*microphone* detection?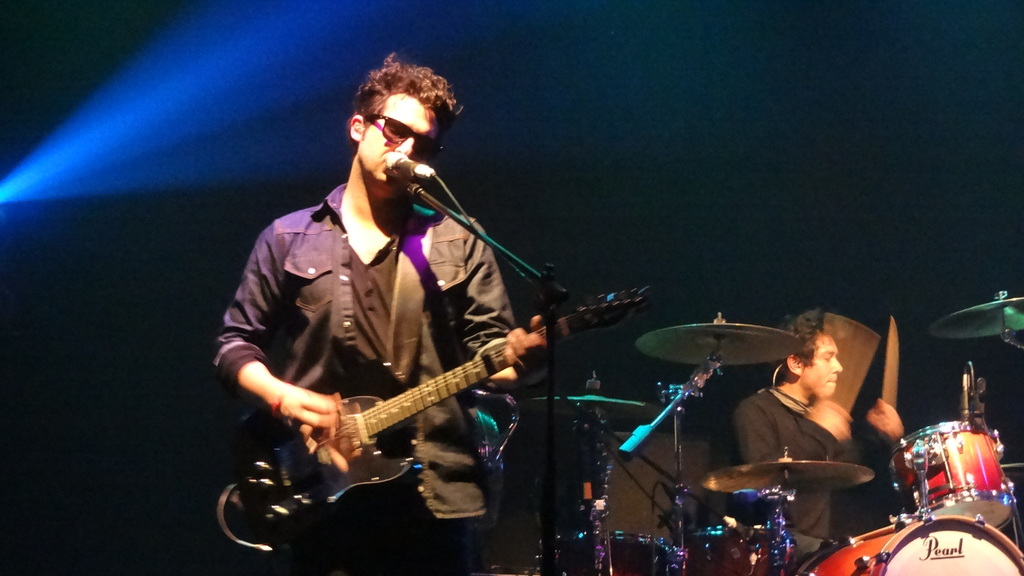
[960,369,968,424]
